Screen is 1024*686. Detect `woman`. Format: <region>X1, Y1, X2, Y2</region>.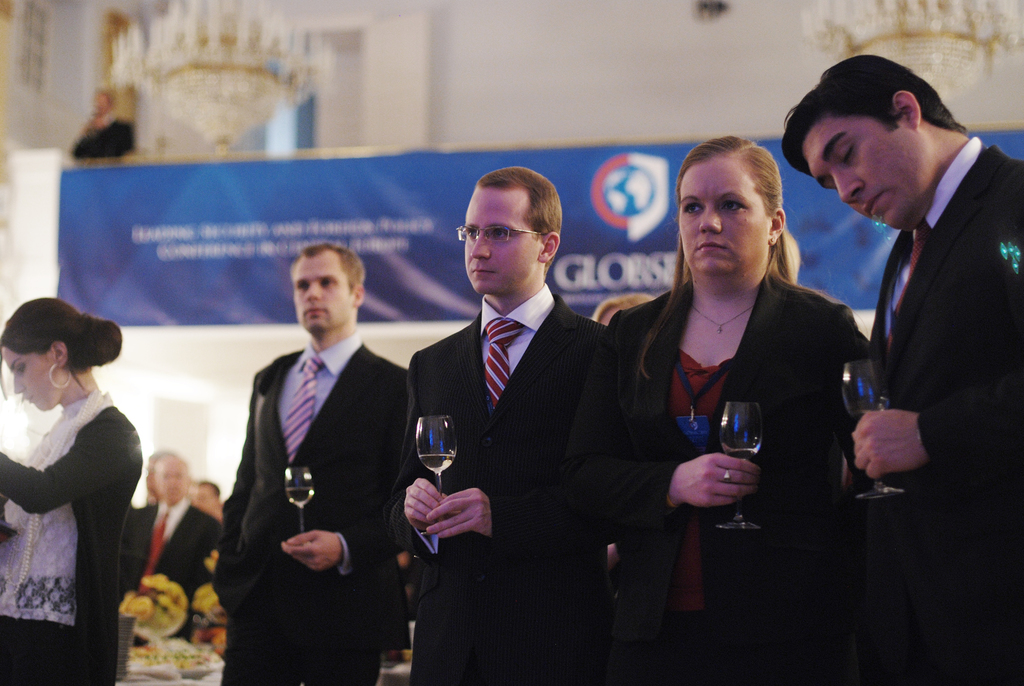
<region>588, 144, 856, 629</region>.
